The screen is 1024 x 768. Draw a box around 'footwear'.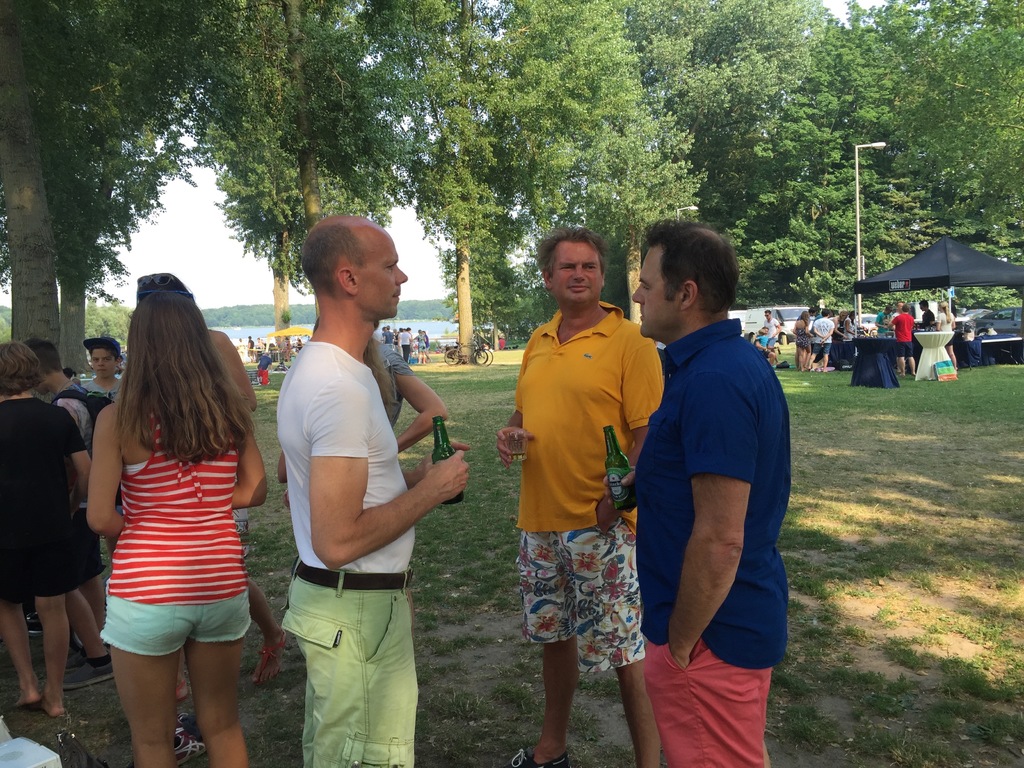
[x1=502, y1=743, x2=576, y2=767].
